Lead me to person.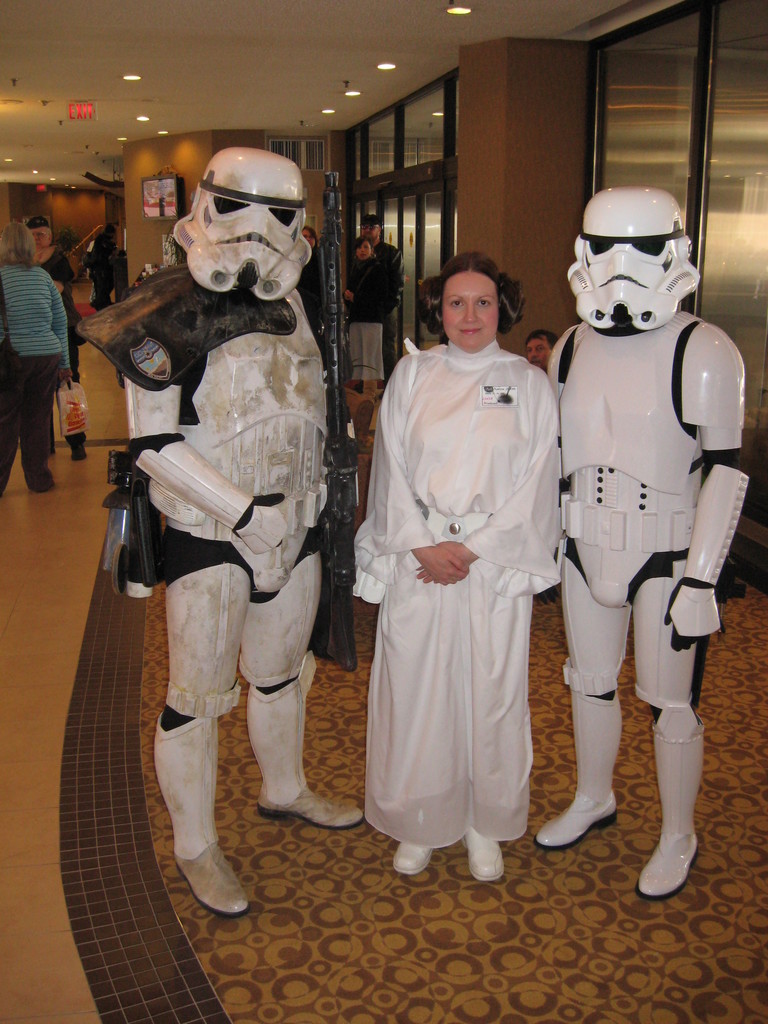
Lead to rect(546, 172, 746, 914).
